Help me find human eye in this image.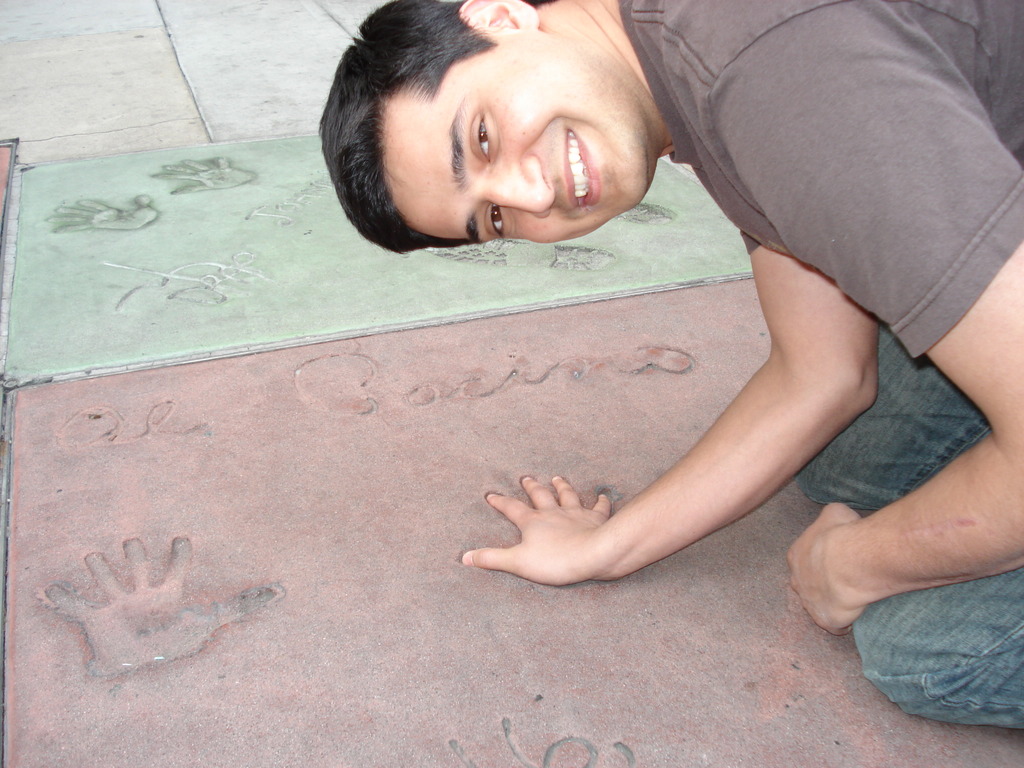
Found it: (489, 204, 510, 237).
